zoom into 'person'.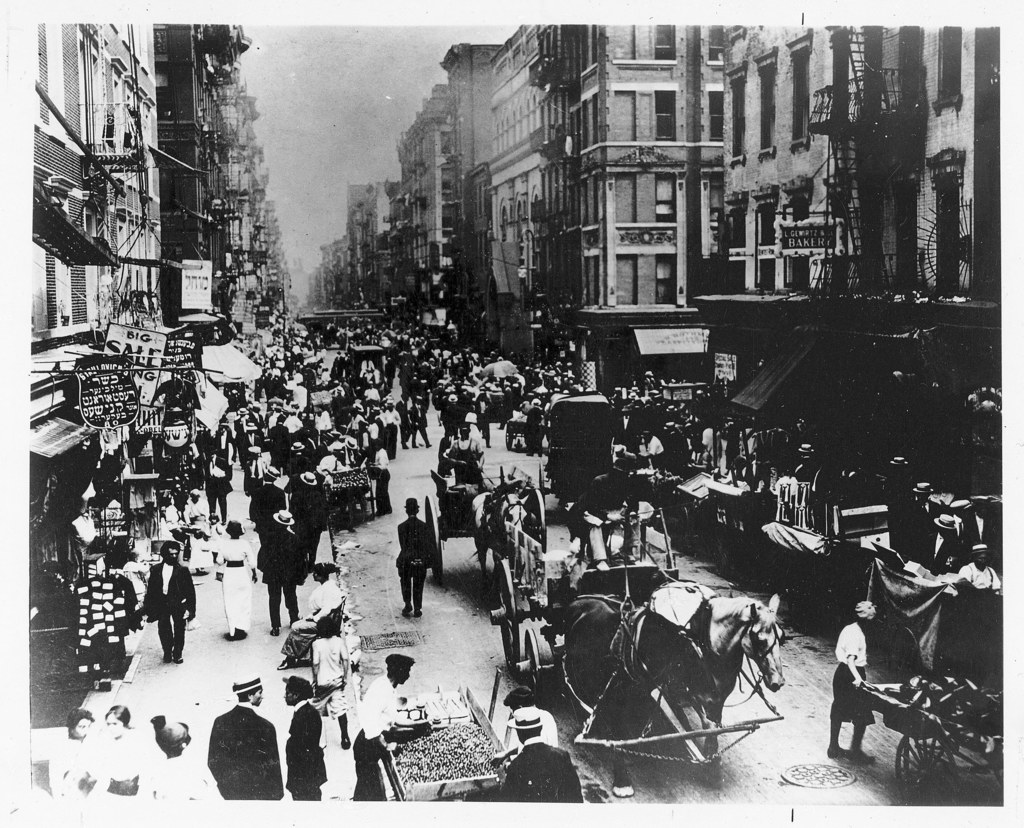
Zoom target: l=348, t=650, r=429, b=809.
